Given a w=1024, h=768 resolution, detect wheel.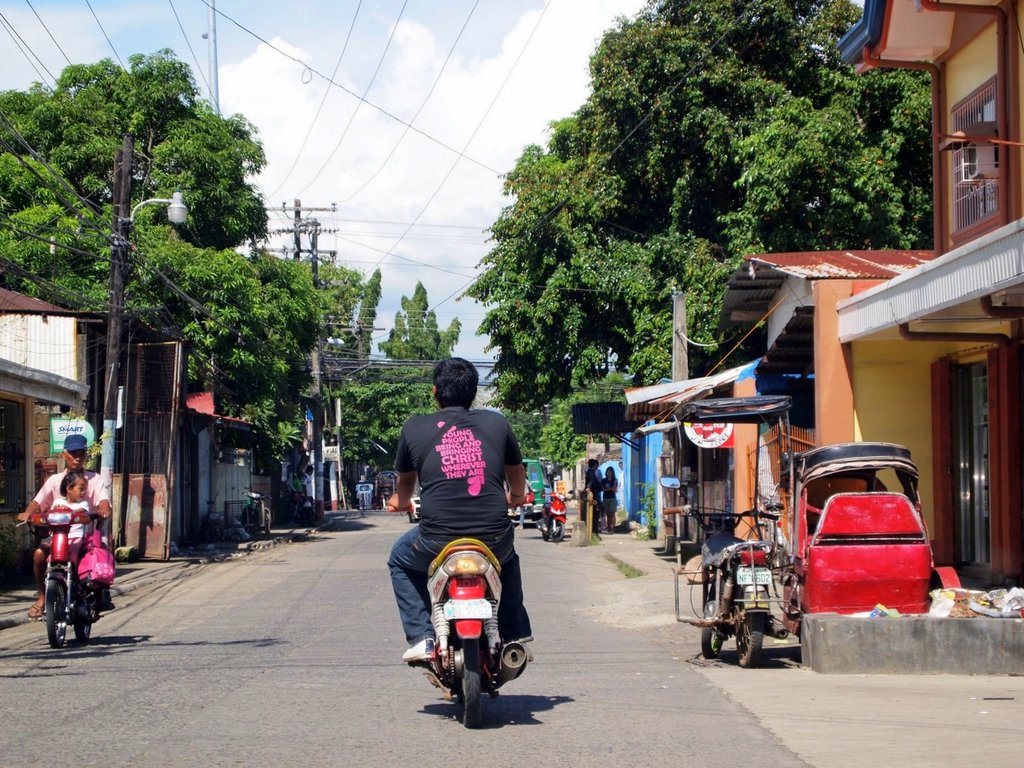
l=69, t=572, r=93, b=646.
